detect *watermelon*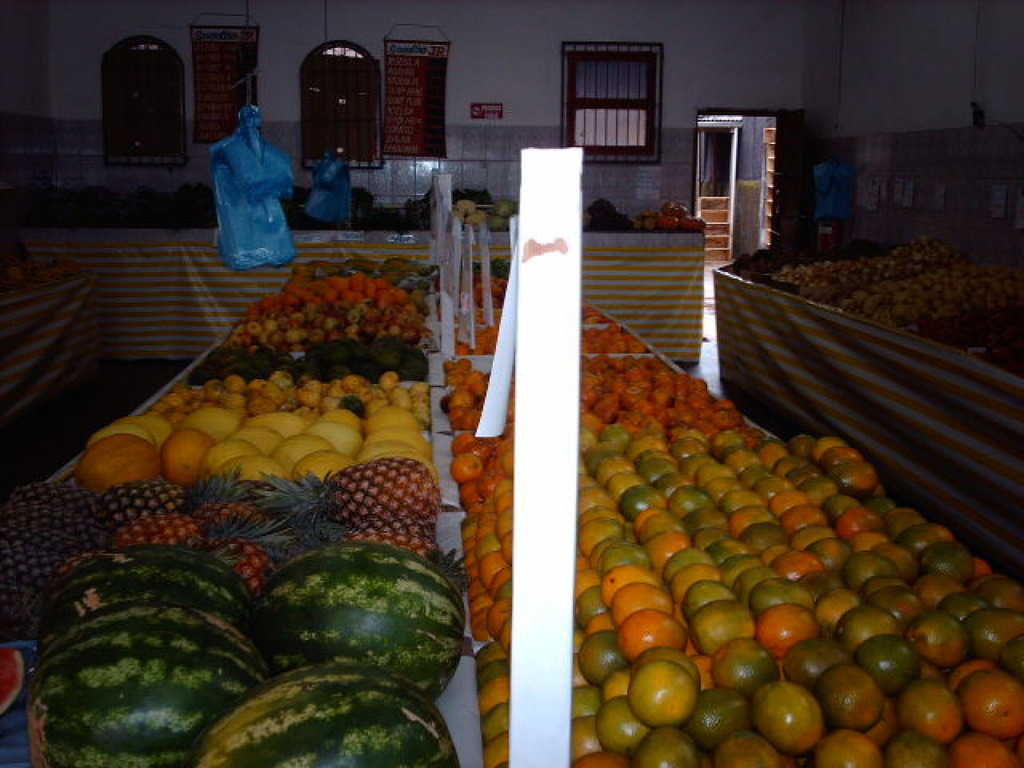
x1=33, y1=545, x2=253, y2=641
